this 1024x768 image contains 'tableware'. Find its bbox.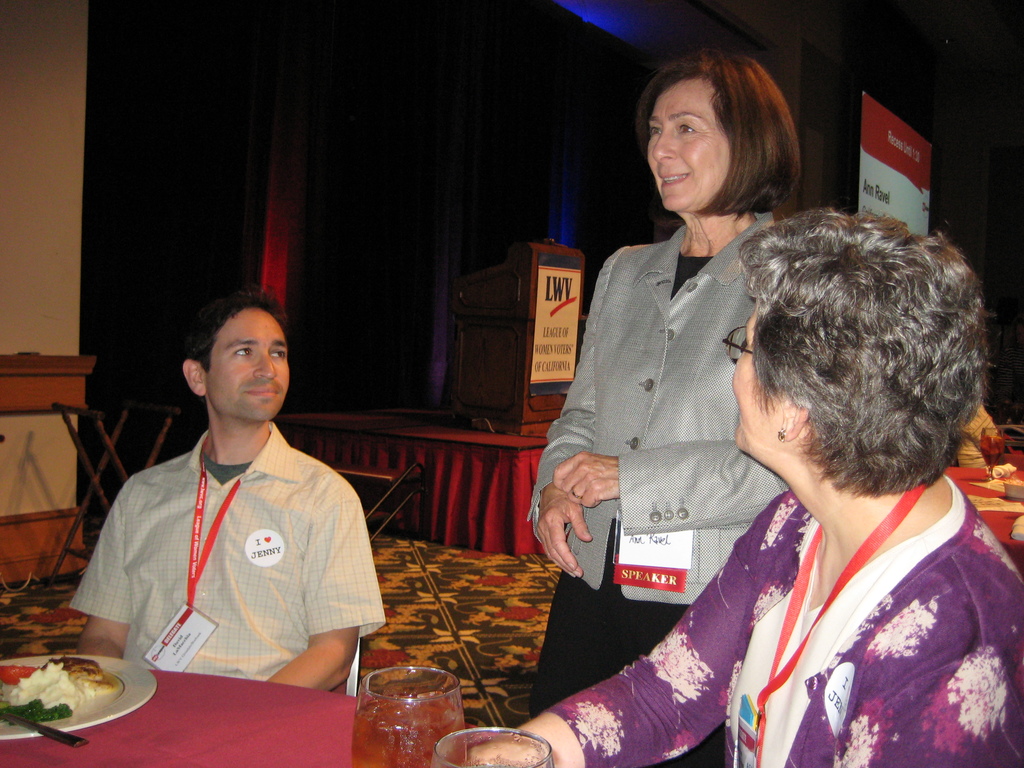
(x1=431, y1=726, x2=555, y2=767).
